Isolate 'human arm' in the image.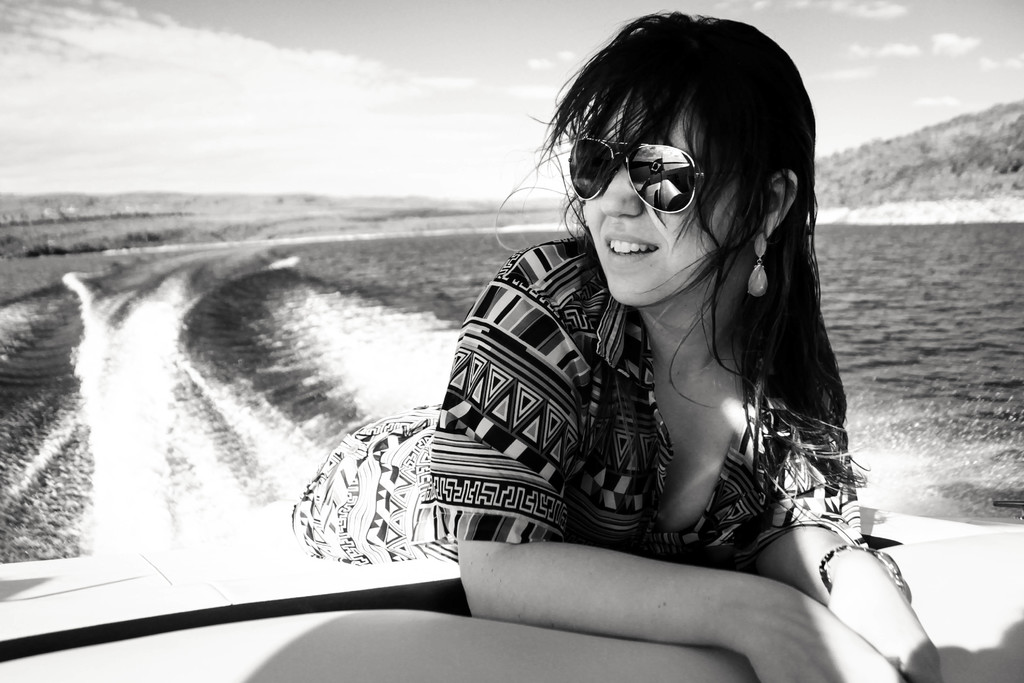
Isolated region: region(754, 416, 945, 682).
